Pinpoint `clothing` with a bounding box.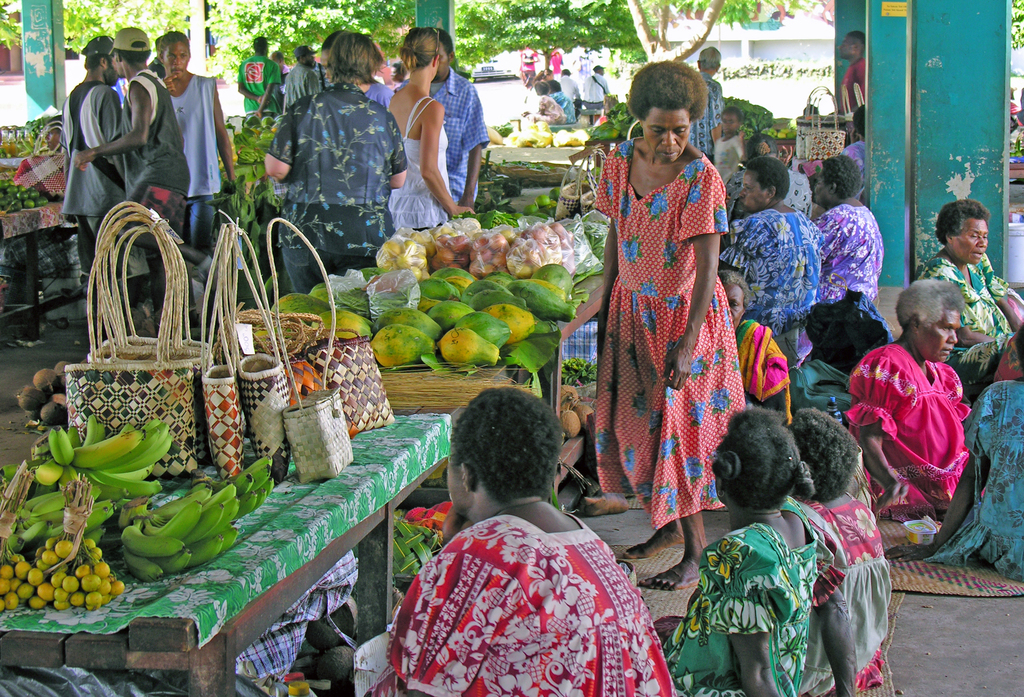
select_region(58, 77, 127, 291).
